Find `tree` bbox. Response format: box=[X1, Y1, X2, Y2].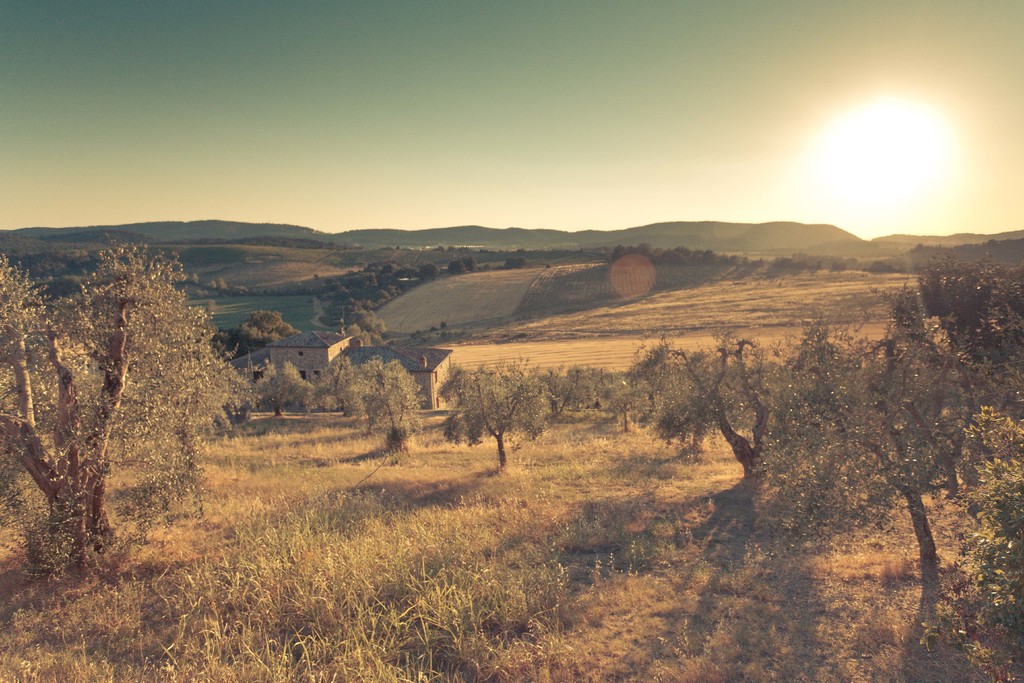
box=[504, 255, 524, 267].
